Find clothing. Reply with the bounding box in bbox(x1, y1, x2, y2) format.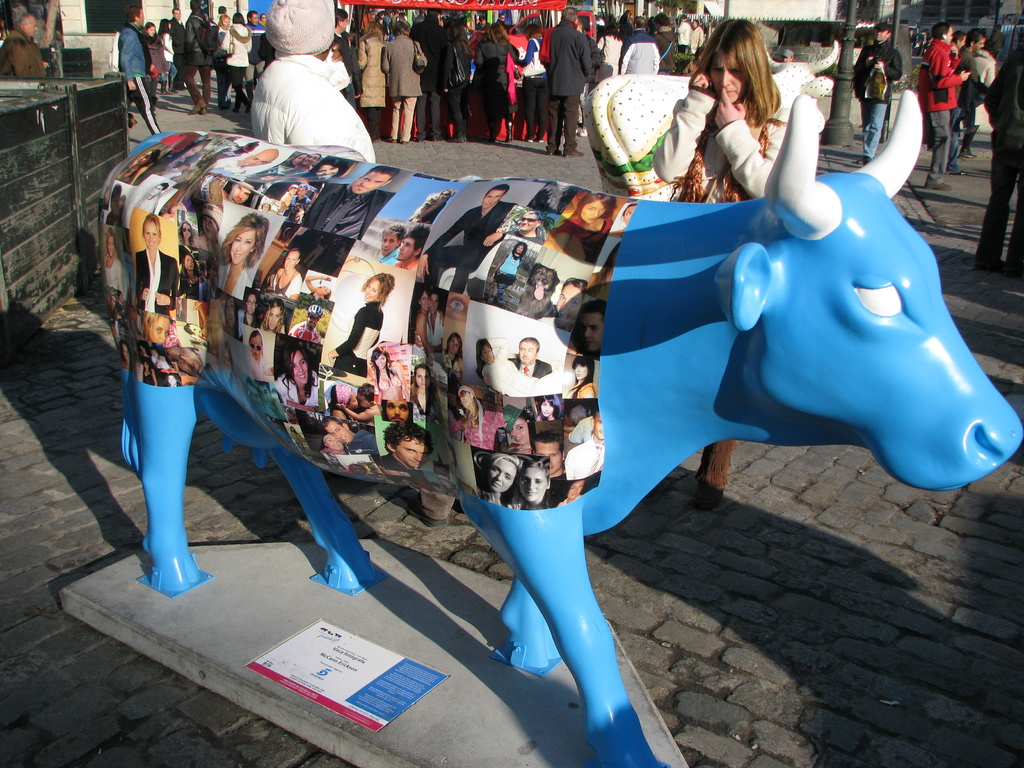
bbox(650, 93, 787, 445).
